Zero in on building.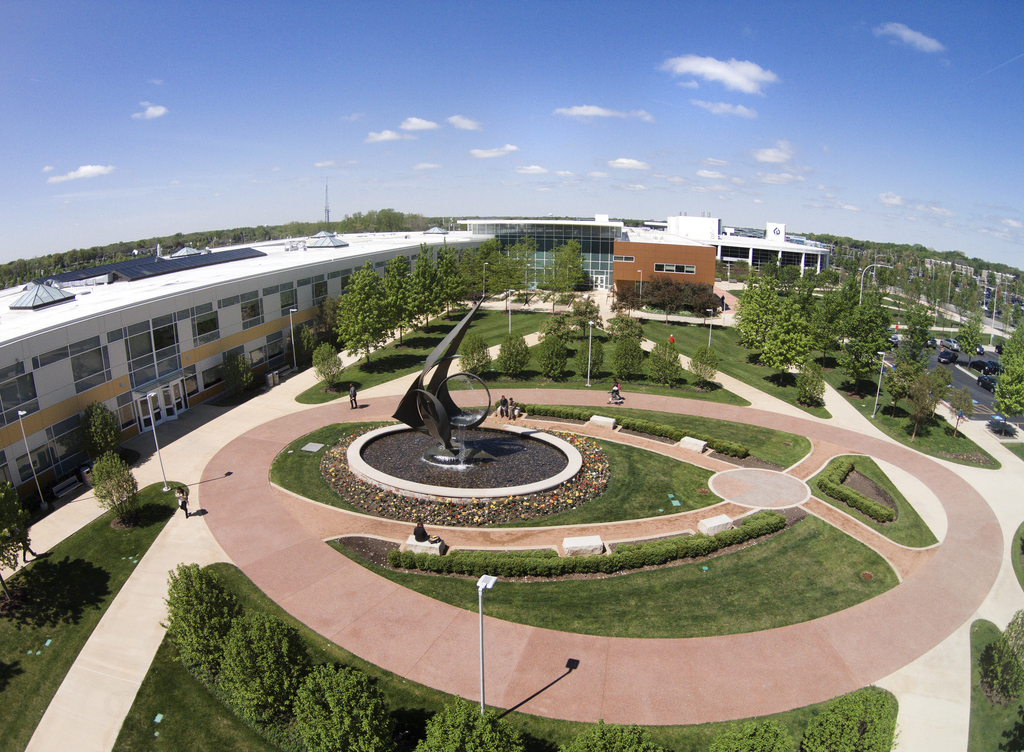
Zeroed in: {"x1": 662, "y1": 213, "x2": 829, "y2": 288}.
